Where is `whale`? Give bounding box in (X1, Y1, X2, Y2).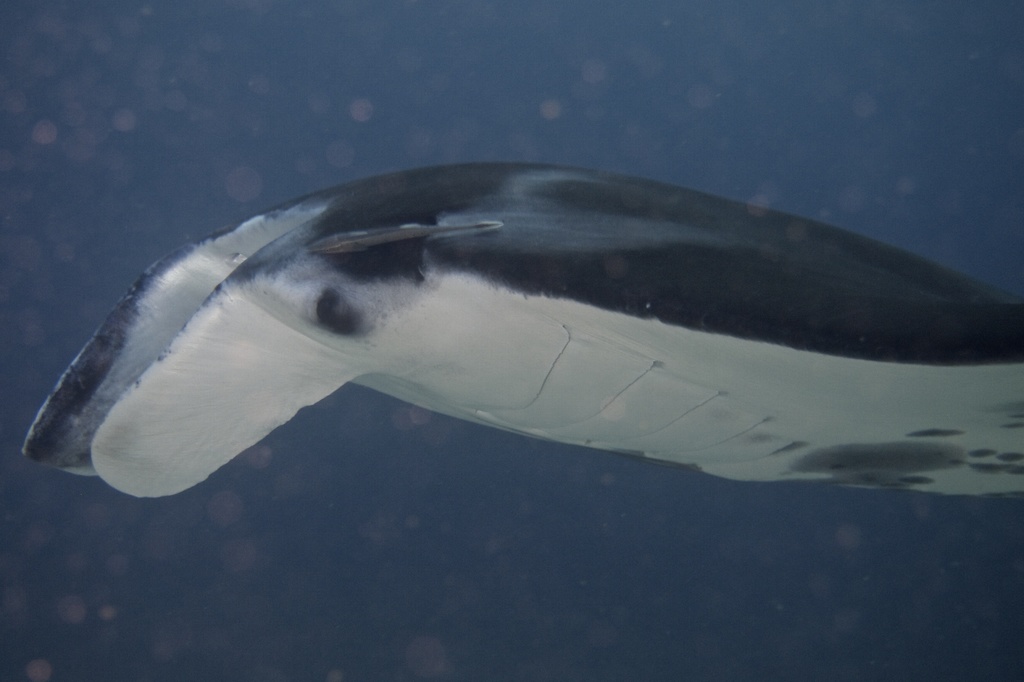
(15, 160, 1023, 501).
